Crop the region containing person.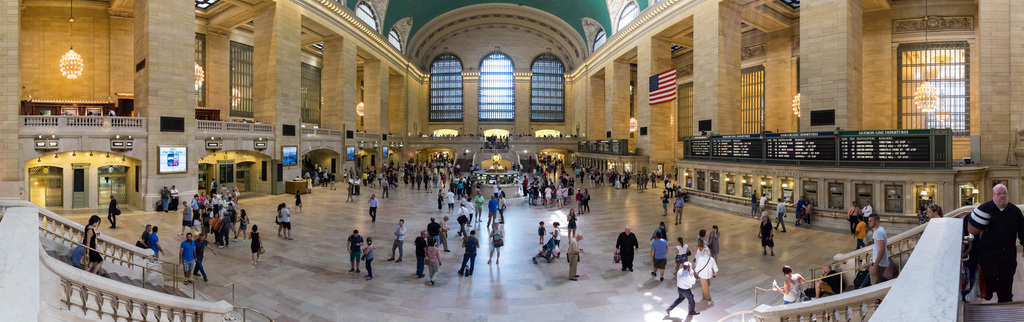
Crop region: l=566, t=207, r=574, b=237.
